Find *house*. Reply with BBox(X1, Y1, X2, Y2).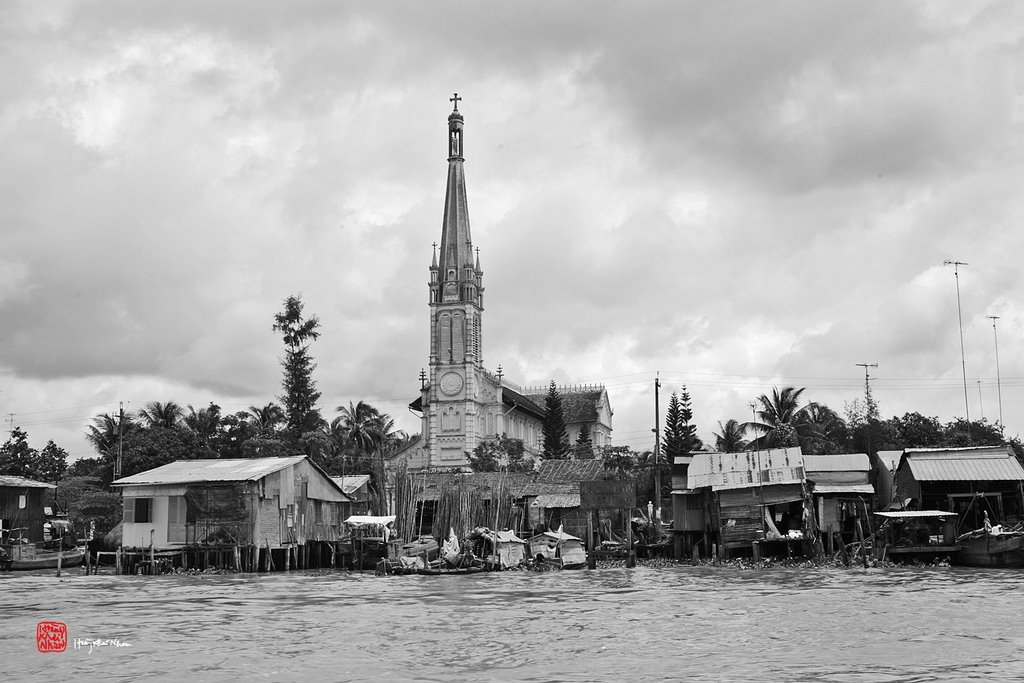
BBox(890, 447, 1023, 576).
